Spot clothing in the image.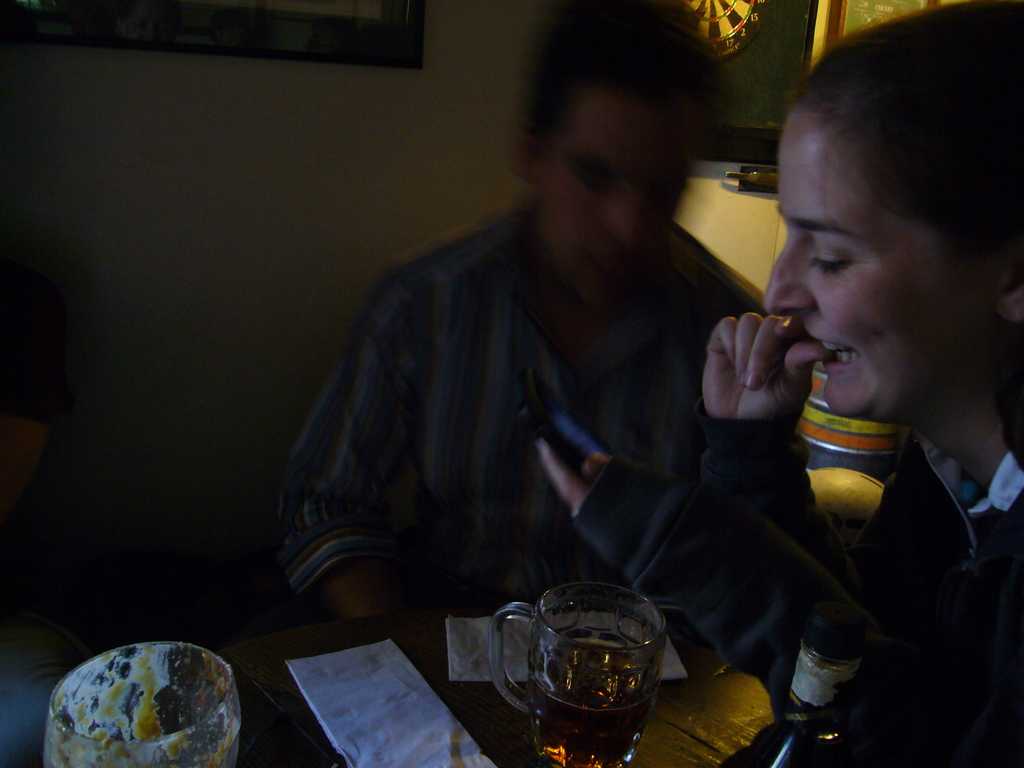
clothing found at rect(248, 196, 786, 630).
